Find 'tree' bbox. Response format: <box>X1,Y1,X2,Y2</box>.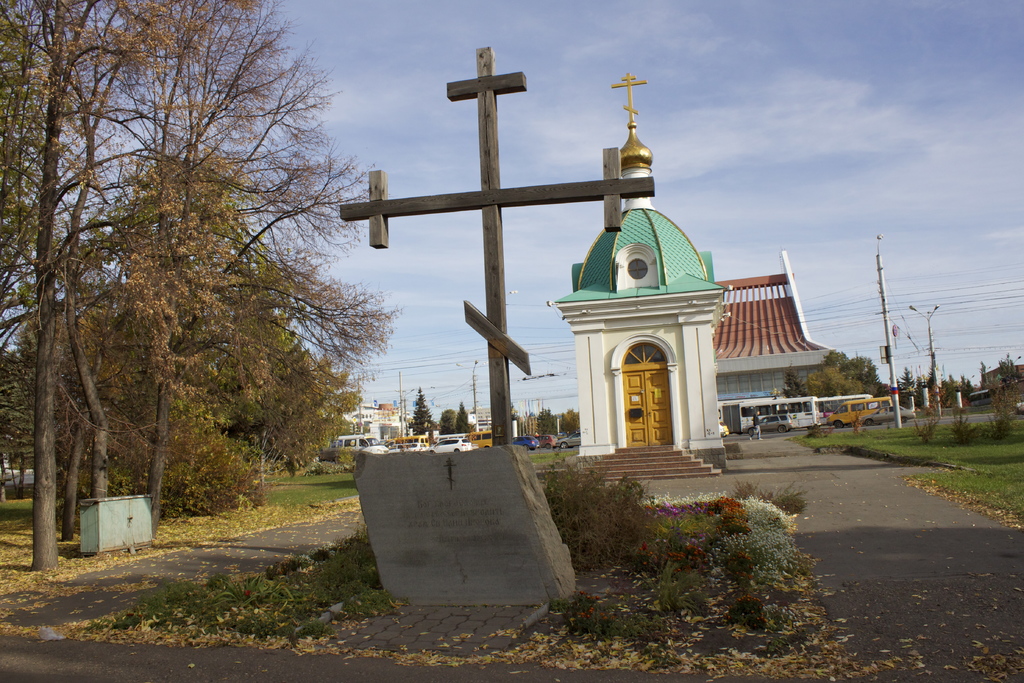
<box>890,362,913,401</box>.
